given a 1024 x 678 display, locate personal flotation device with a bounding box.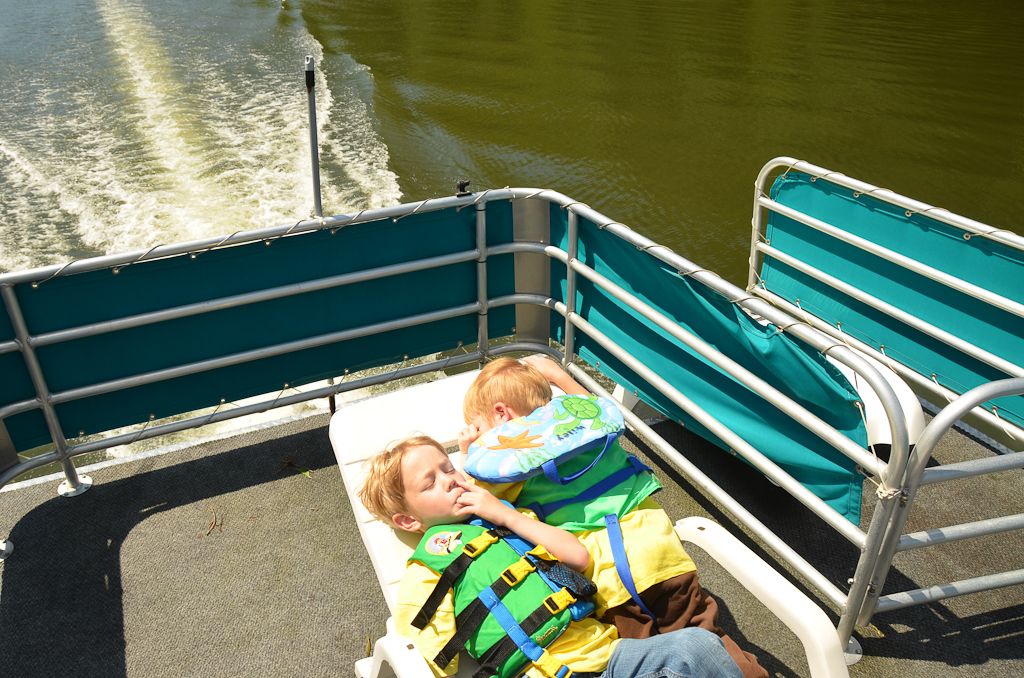
Located: 465:396:666:620.
